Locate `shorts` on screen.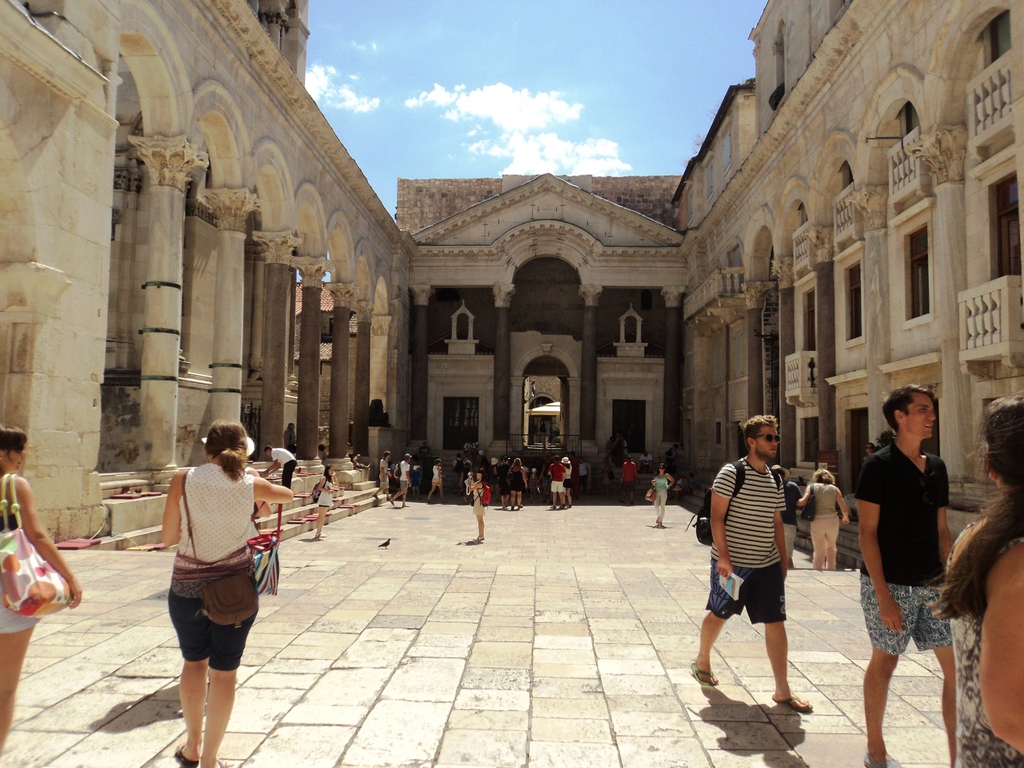
On screen at Rect(623, 480, 634, 490).
